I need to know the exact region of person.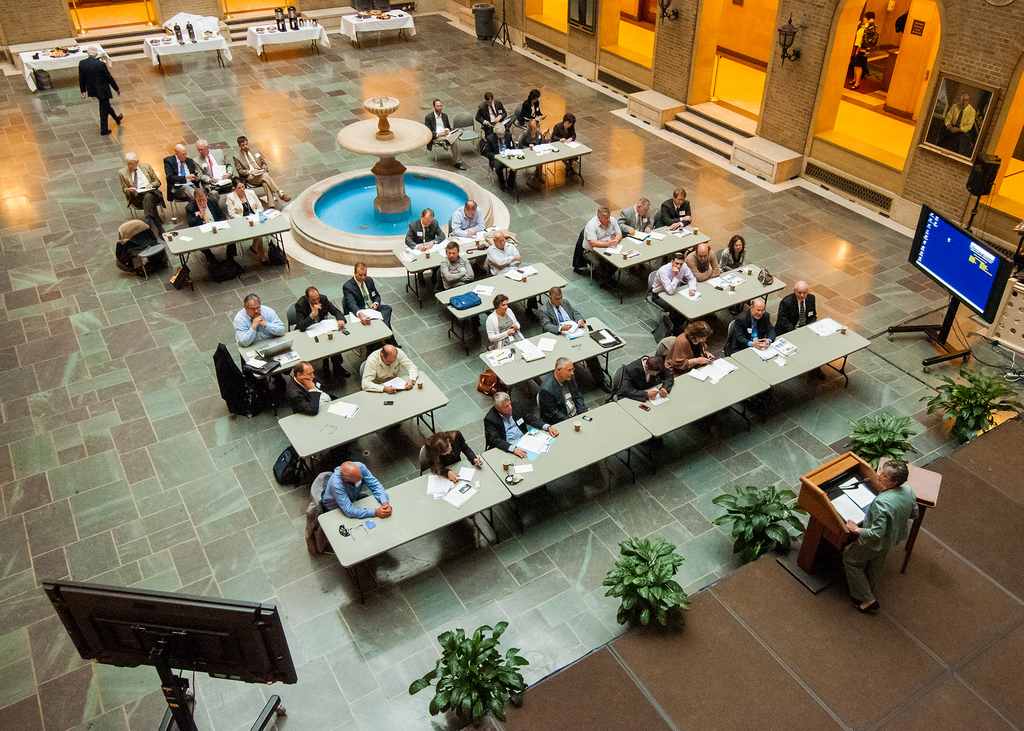
Region: select_region(619, 202, 659, 237).
